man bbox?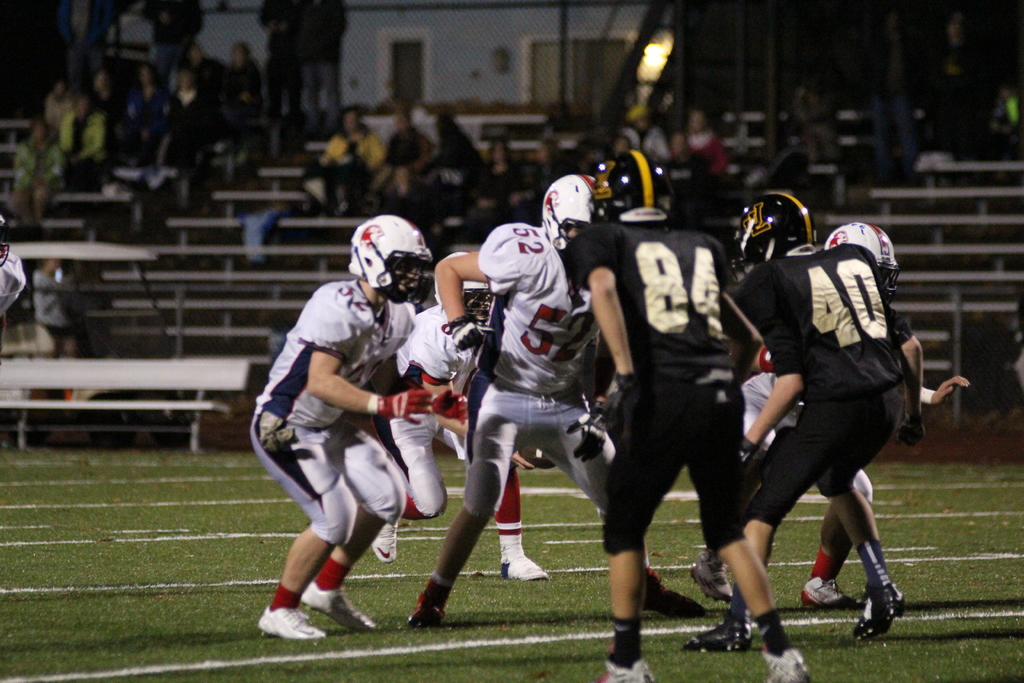
{"x1": 363, "y1": 113, "x2": 434, "y2": 239}
